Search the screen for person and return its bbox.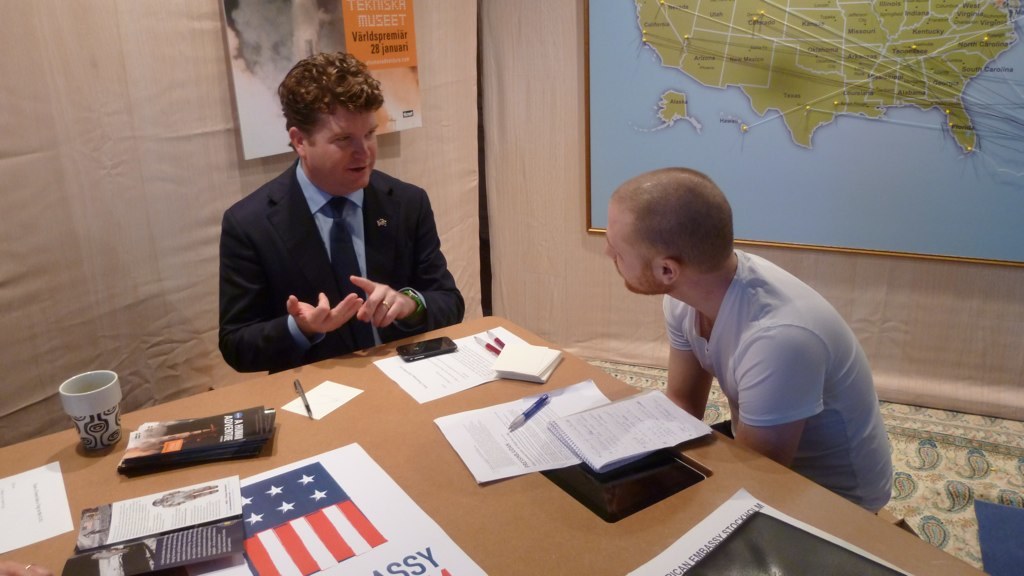
Found: (606,175,900,541).
